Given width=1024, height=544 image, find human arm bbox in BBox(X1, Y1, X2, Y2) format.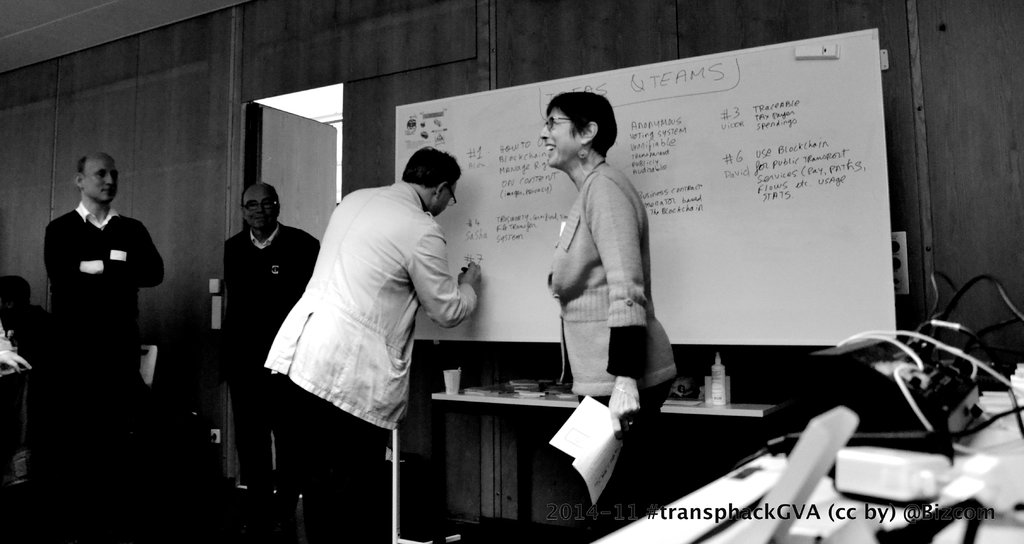
BBox(600, 167, 638, 438).
